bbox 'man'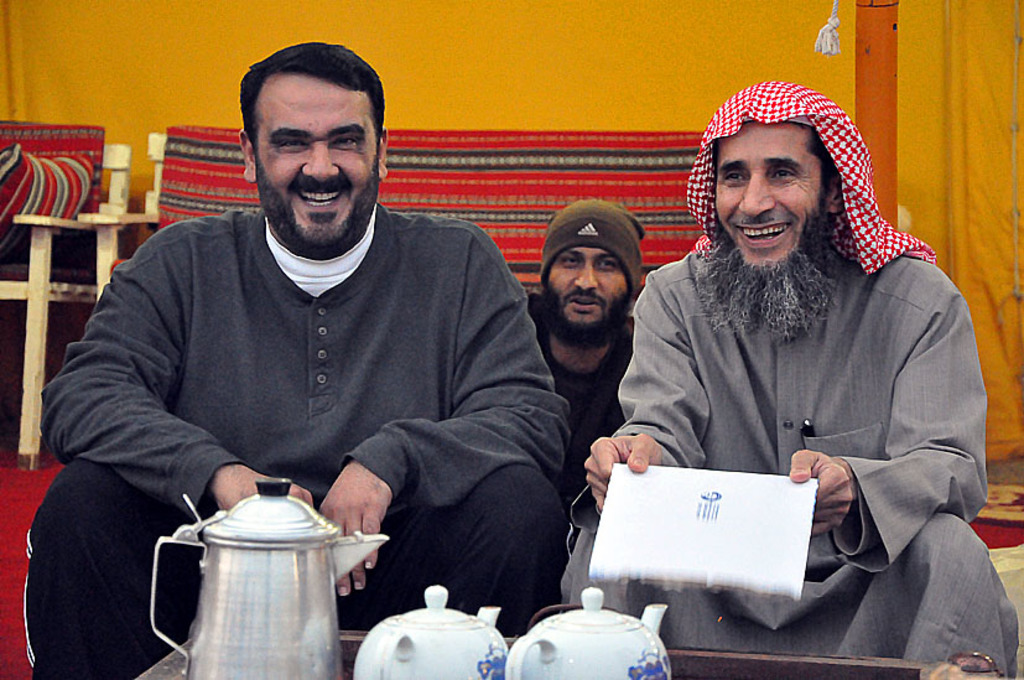
(x1=52, y1=63, x2=587, y2=623)
